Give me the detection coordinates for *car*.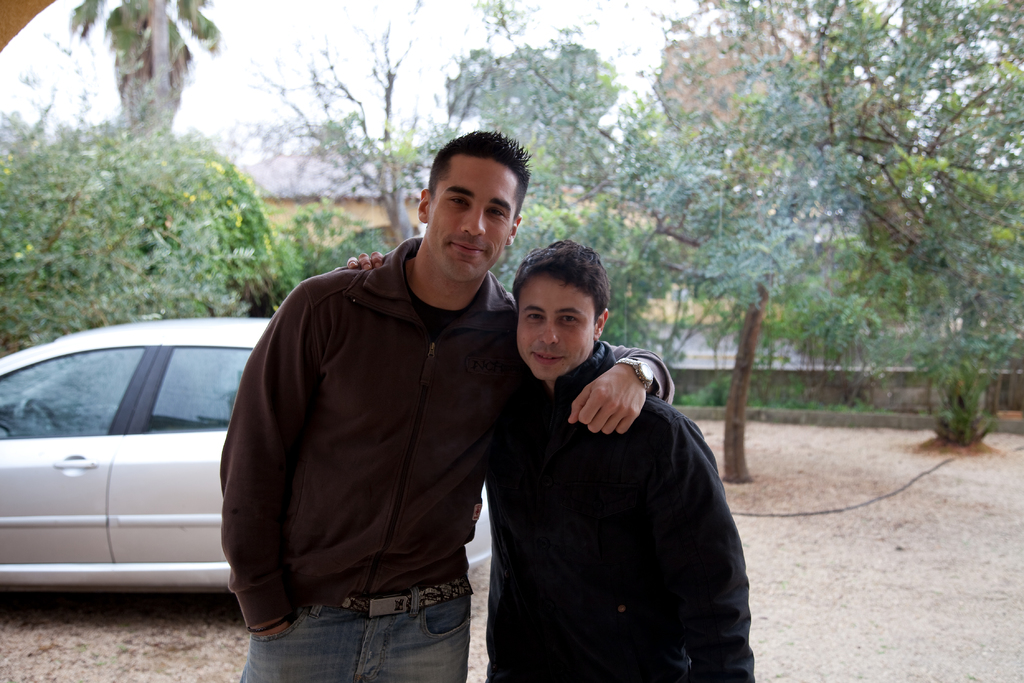
{"x1": 8, "y1": 299, "x2": 300, "y2": 646}.
